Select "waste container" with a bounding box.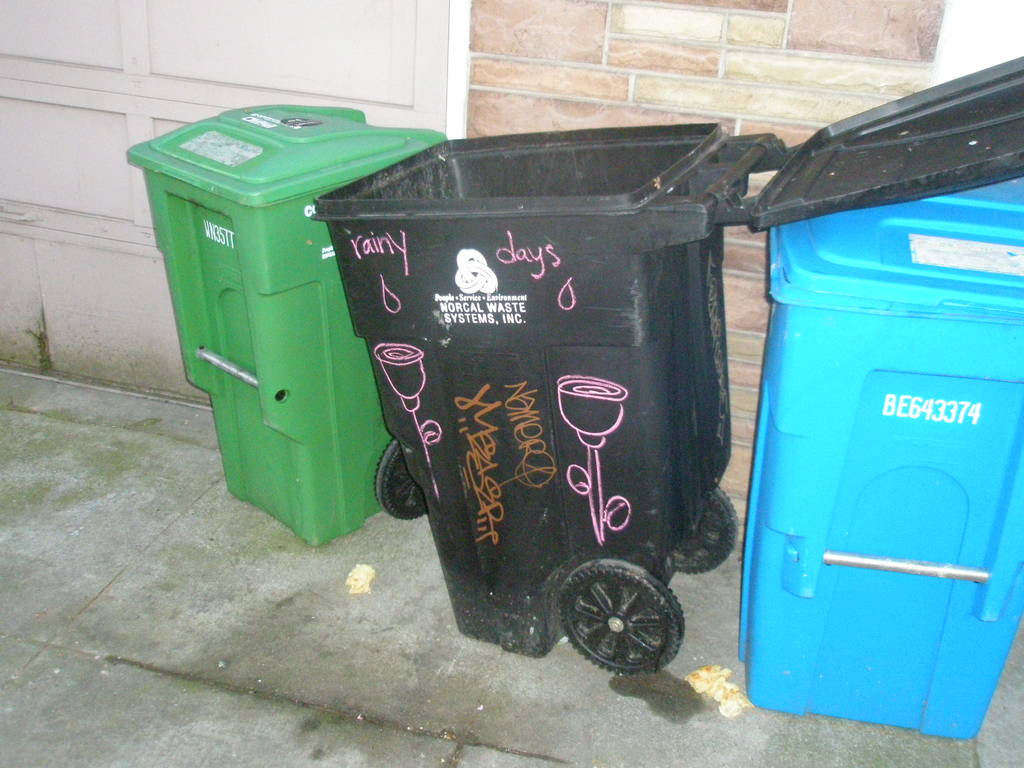
l=314, t=47, r=1023, b=659.
